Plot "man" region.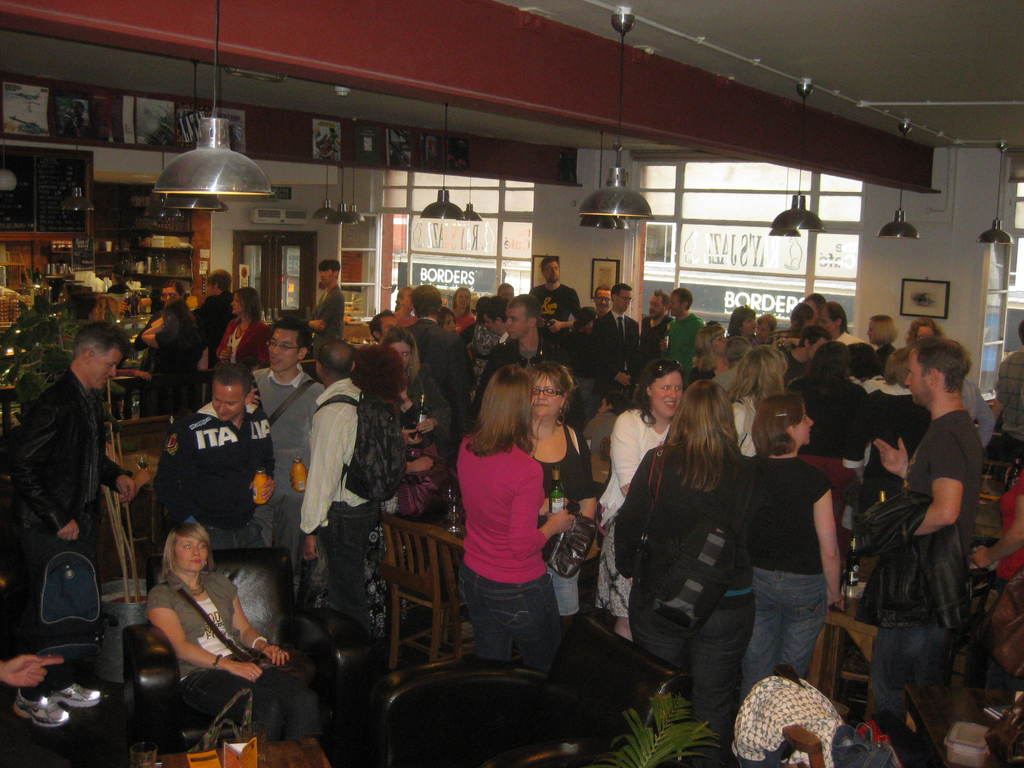
Plotted at 296:252:345:360.
